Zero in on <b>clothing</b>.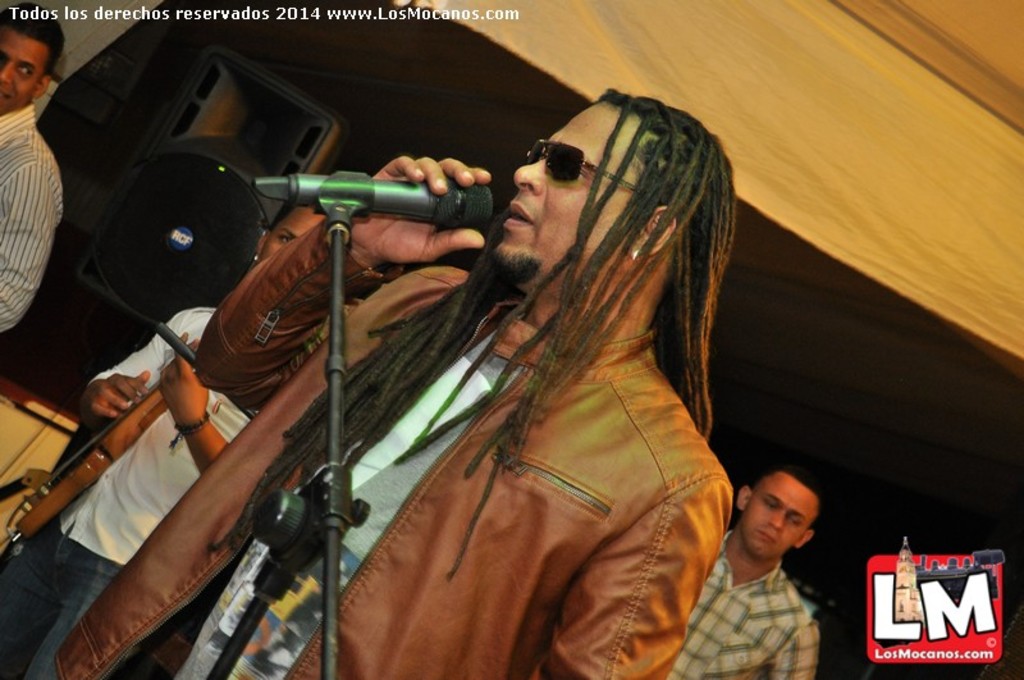
Zeroed in: (left=29, top=264, right=727, bottom=679).
